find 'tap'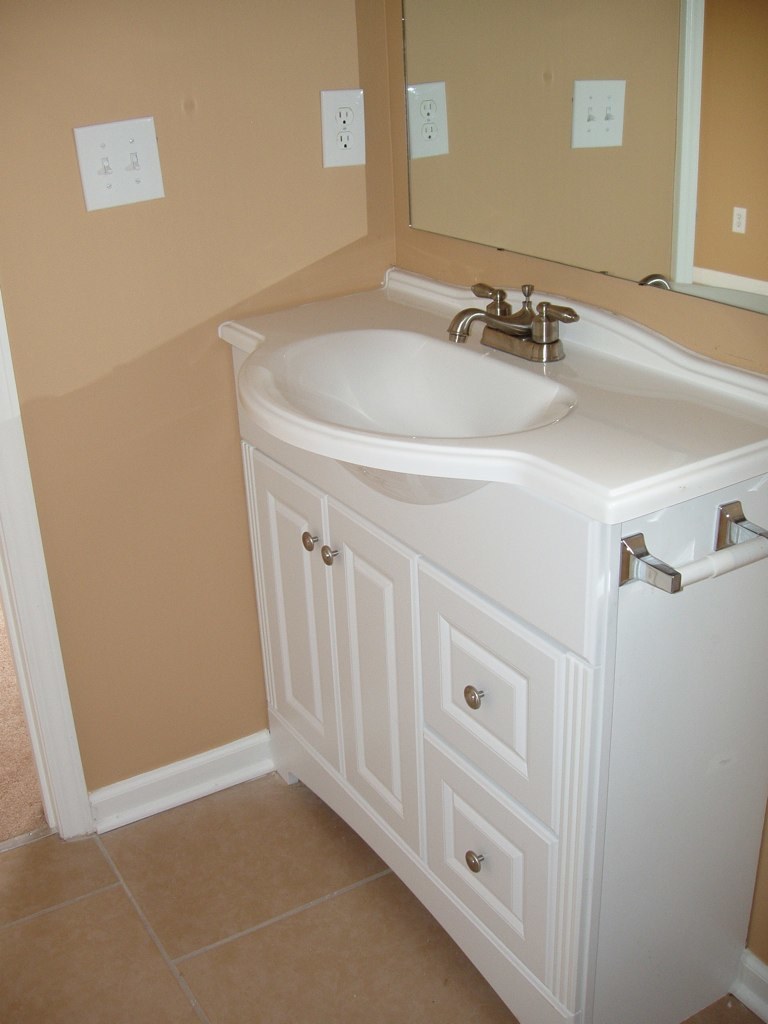
[x1=456, y1=287, x2=593, y2=356]
